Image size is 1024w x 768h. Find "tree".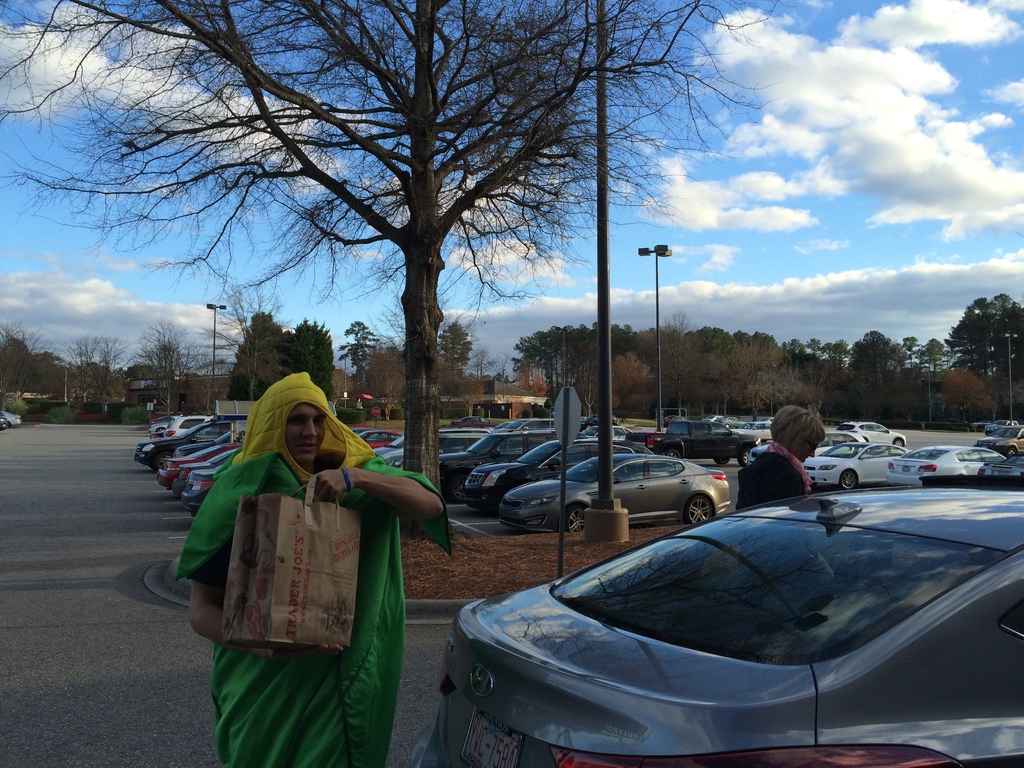
left=132, top=317, right=200, bottom=415.
